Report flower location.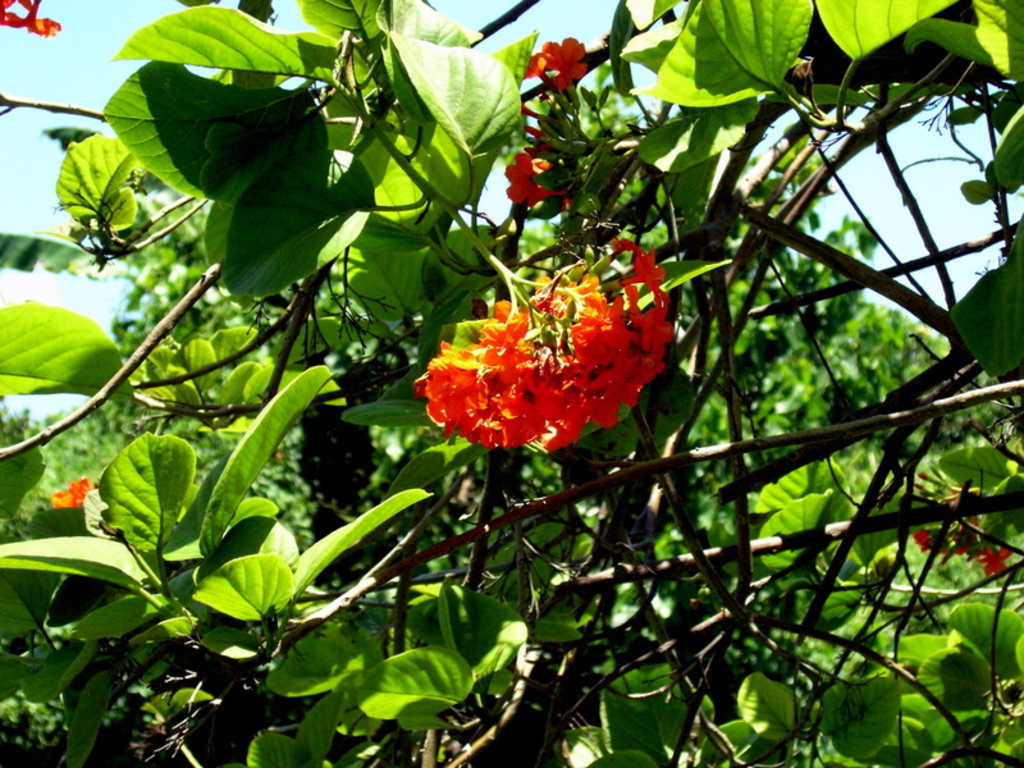
Report: 51/477/109/516.
